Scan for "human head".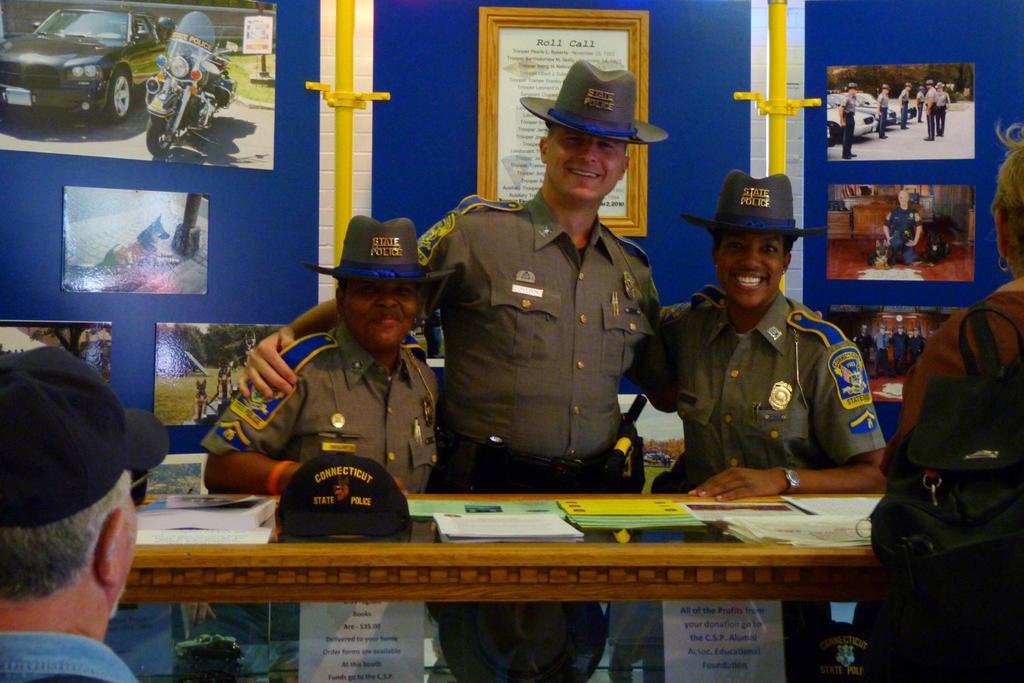
Scan result: <bbox>514, 56, 669, 204</bbox>.
